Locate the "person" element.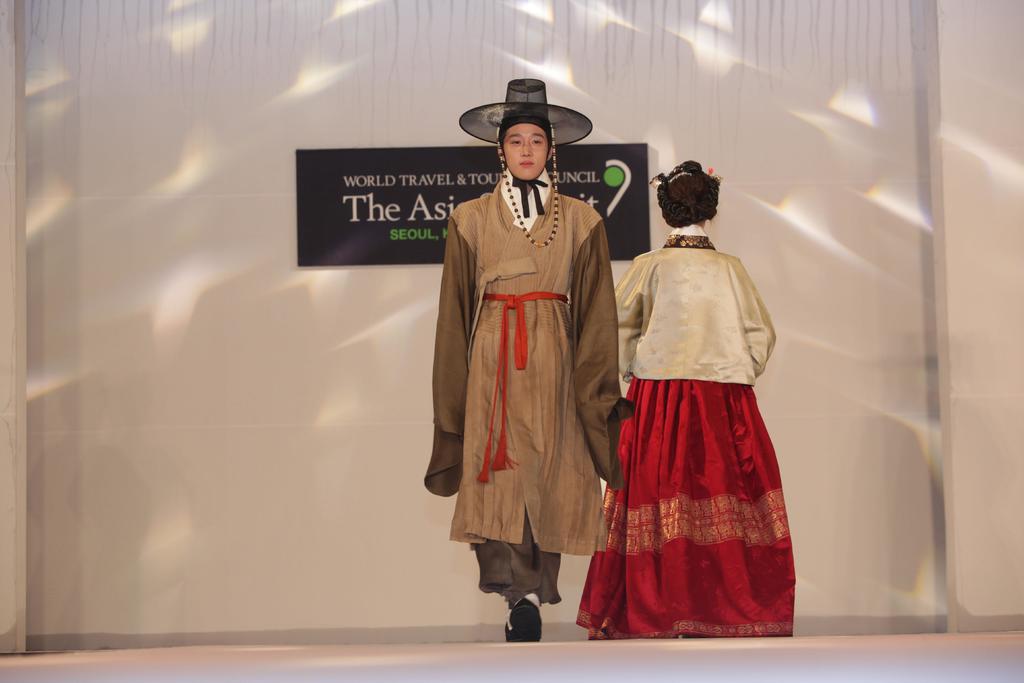
Element bbox: box=[575, 161, 795, 639].
